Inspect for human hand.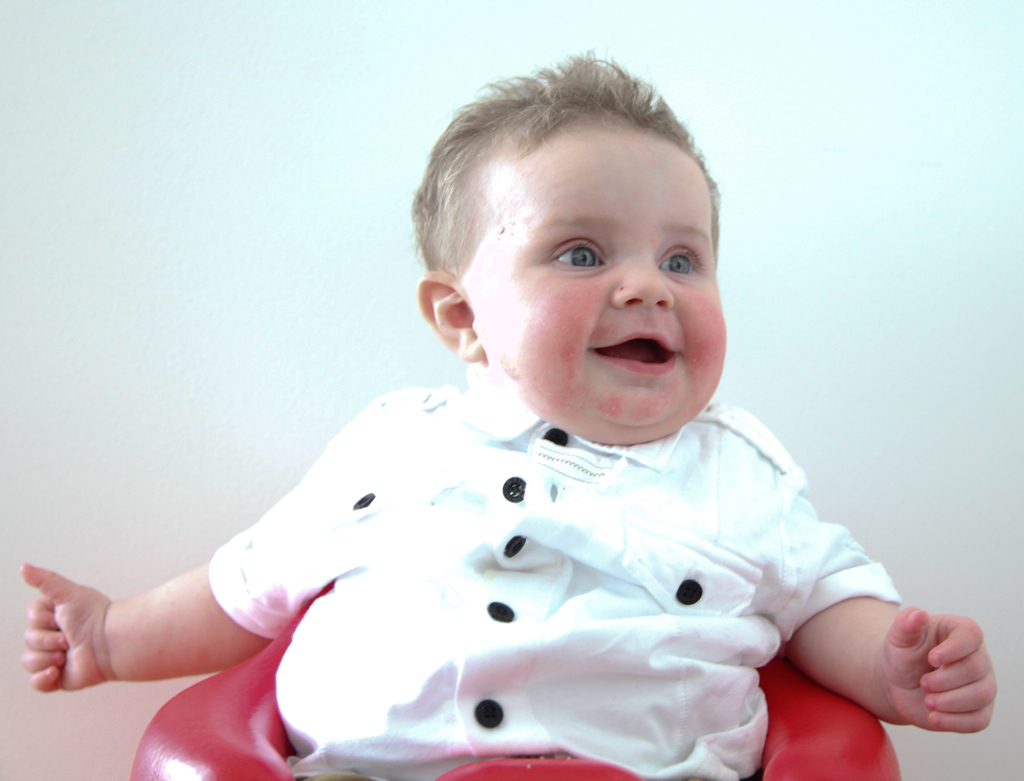
Inspection: locate(875, 612, 1006, 747).
